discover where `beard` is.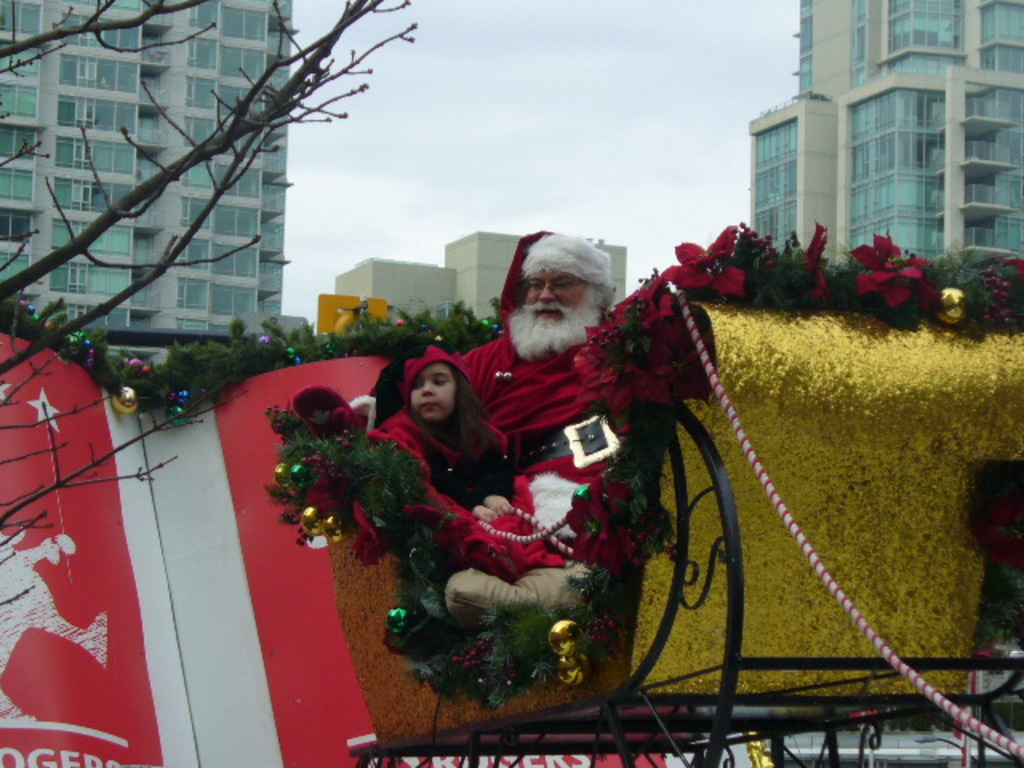
Discovered at select_region(509, 293, 610, 358).
